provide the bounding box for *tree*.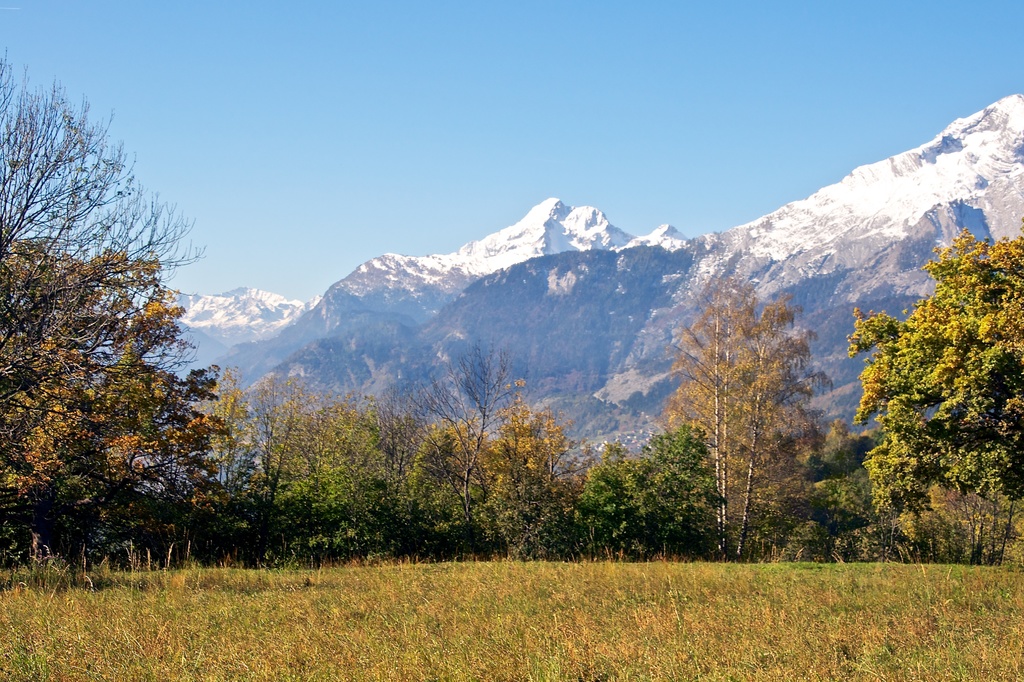
x1=410 y1=454 x2=591 y2=532.
